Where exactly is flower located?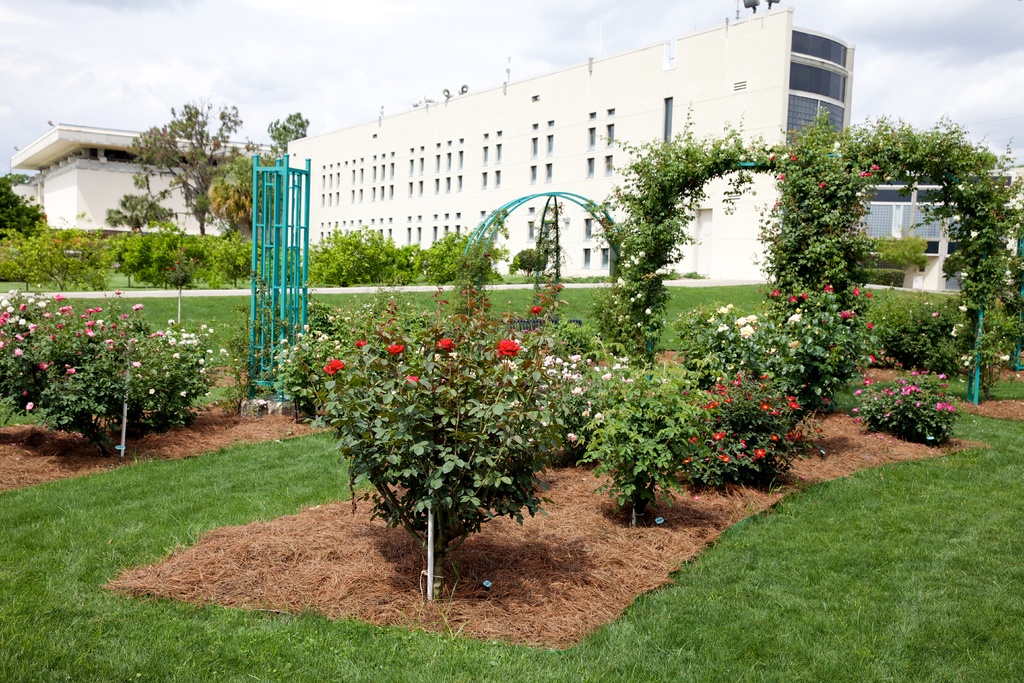
Its bounding box is 530/305/545/314.
